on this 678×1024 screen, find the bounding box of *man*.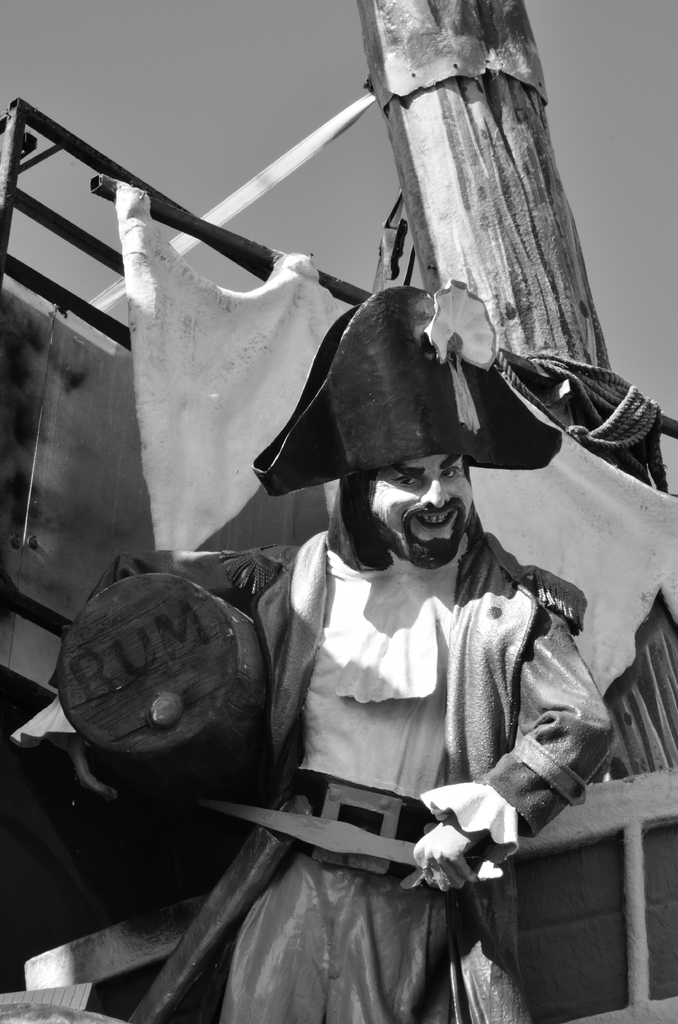
Bounding box: 67:438:616:1023.
